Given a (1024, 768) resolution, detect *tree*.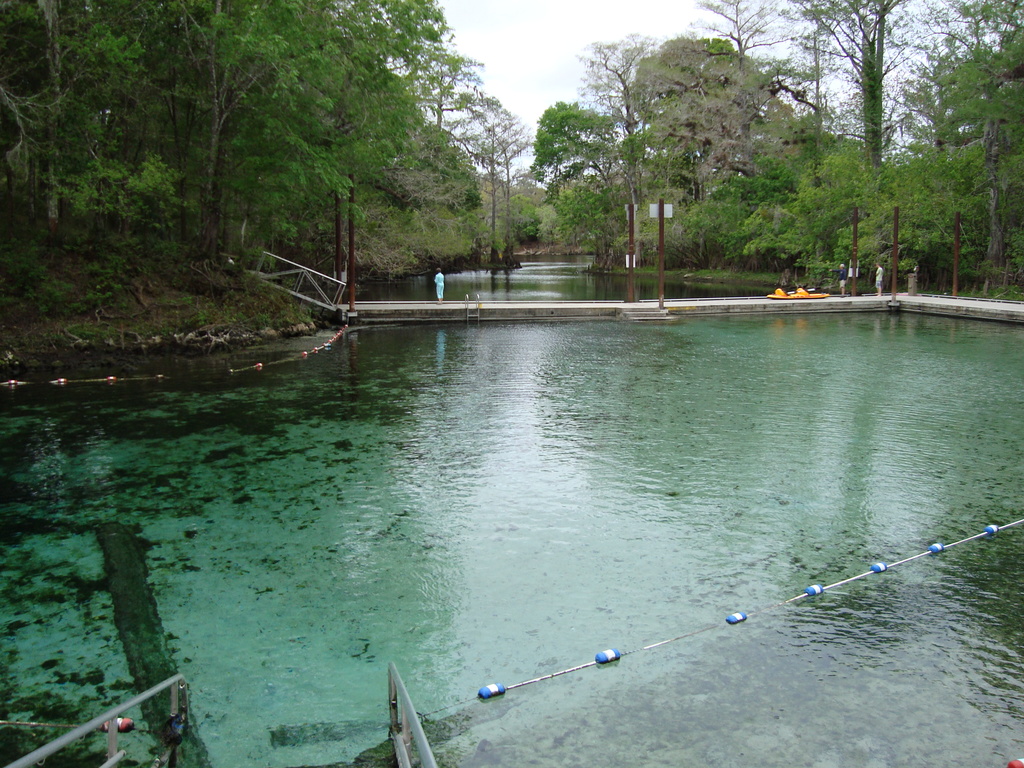
(x1=460, y1=90, x2=531, y2=239).
